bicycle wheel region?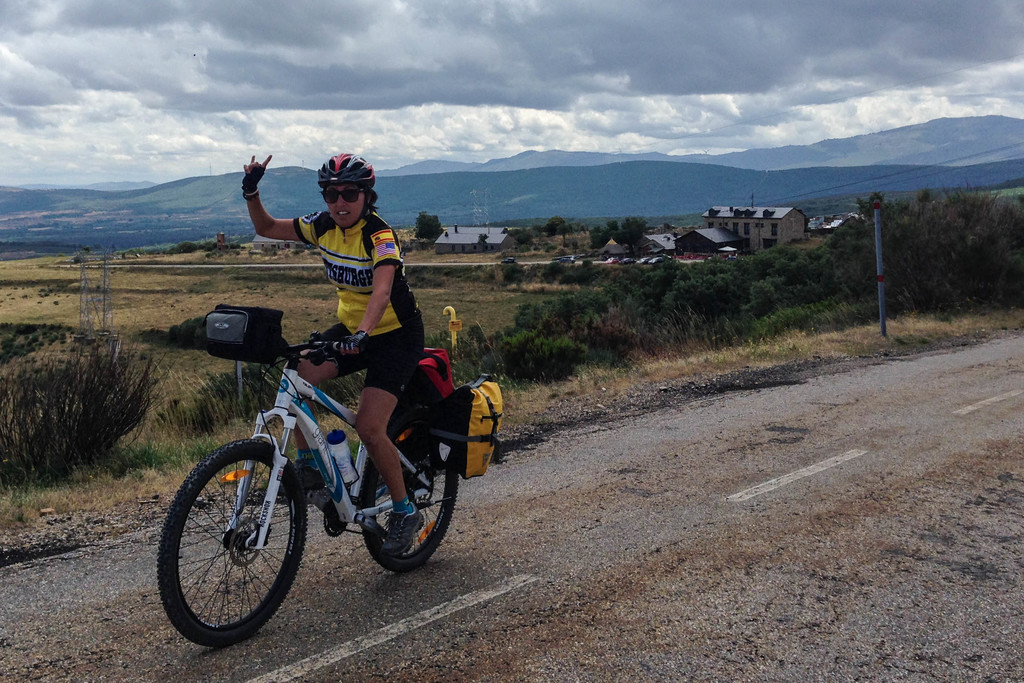
BBox(155, 439, 316, 654)
